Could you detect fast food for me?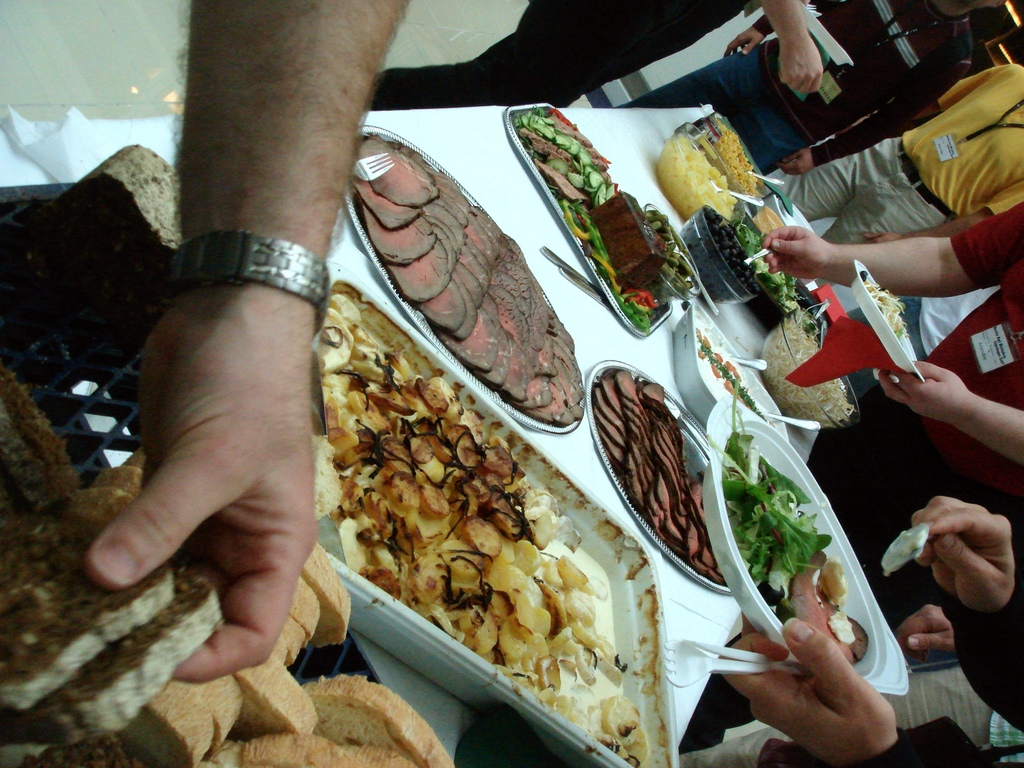
Detection result: 696,191,753,305.
